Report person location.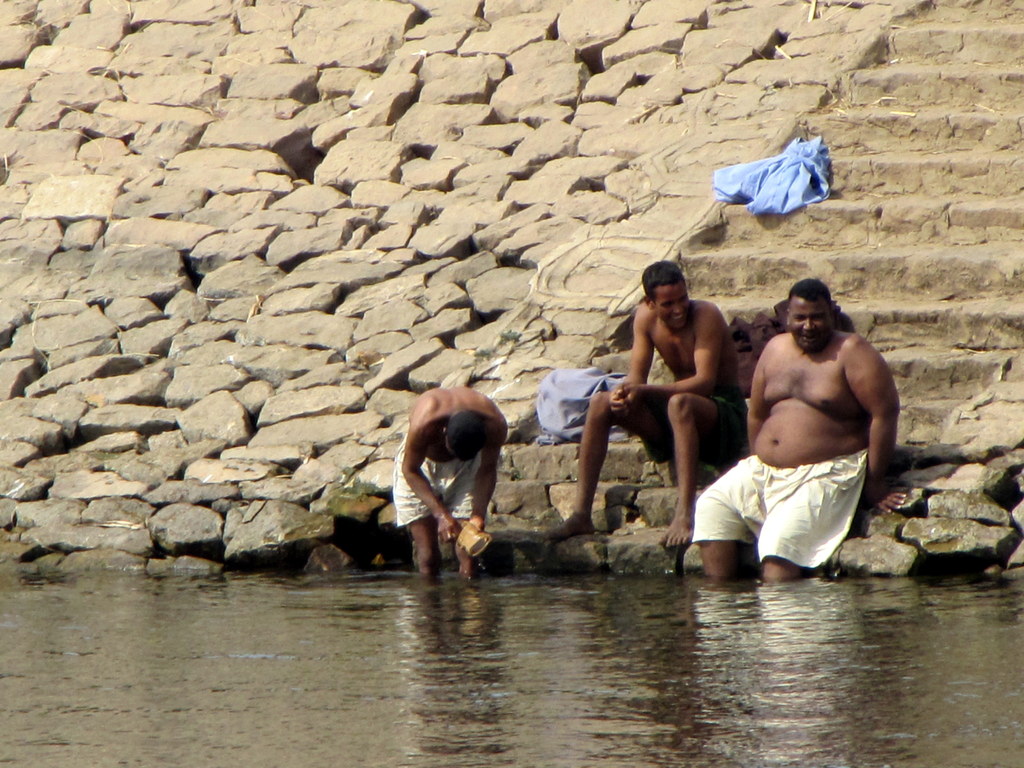
Report: Rect(541, 264, 749, 547).
